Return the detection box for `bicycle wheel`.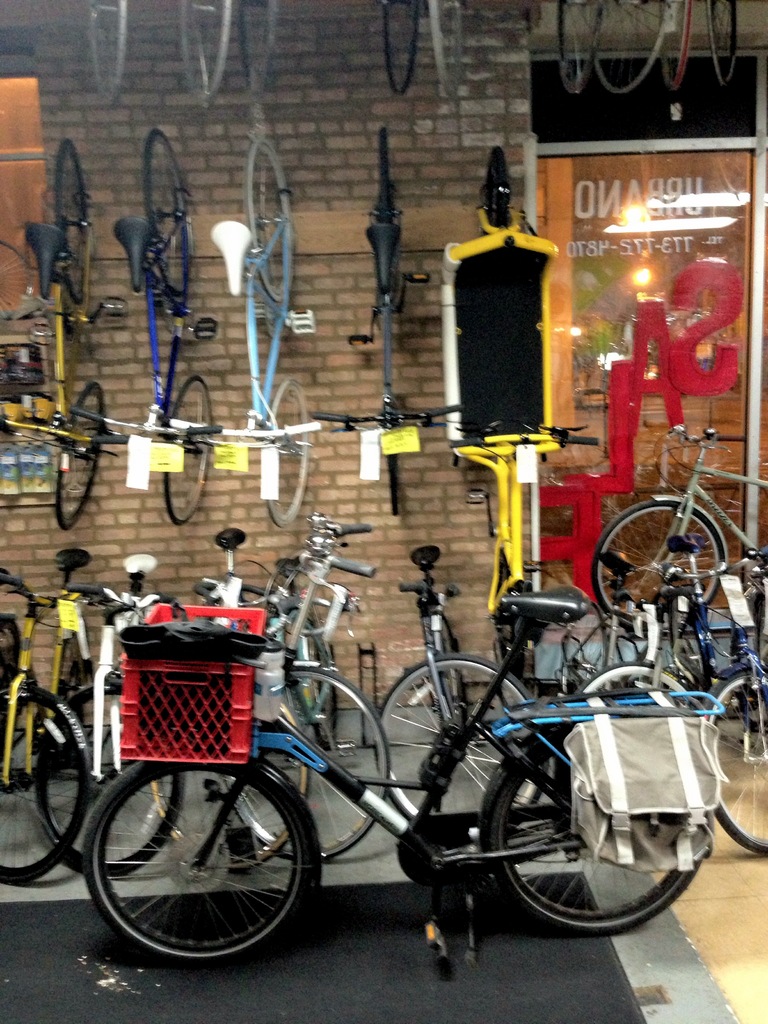
region(374, 377, 408, 534).
